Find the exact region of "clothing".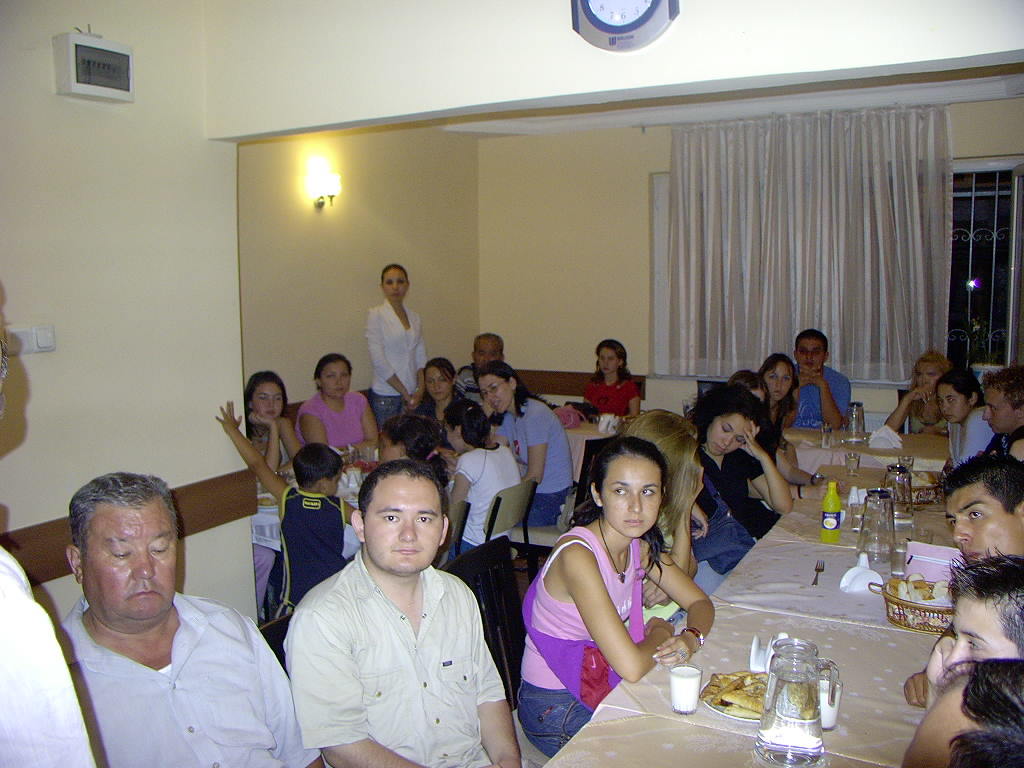
Exact region: 742,415,776,467.
